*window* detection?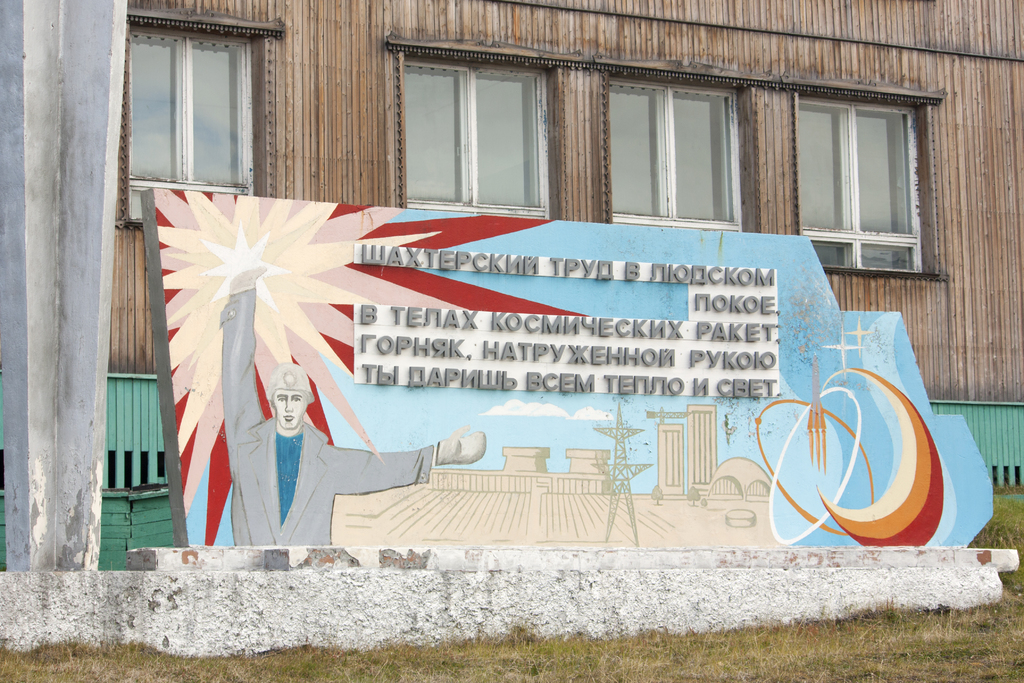
Rect(387, 37, 558, 220)
